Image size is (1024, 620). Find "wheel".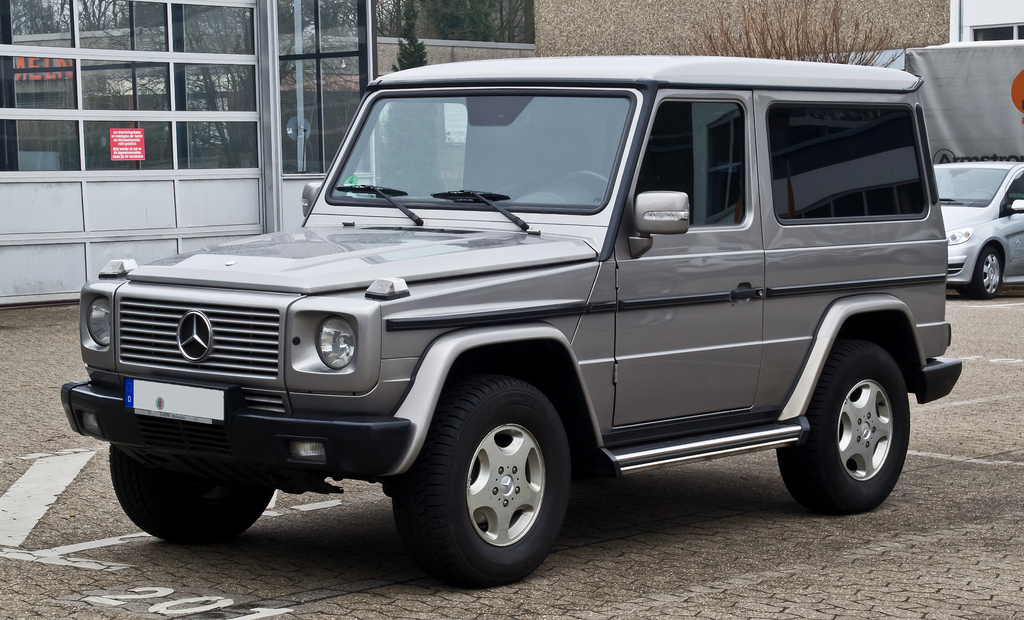
detection(396, 379, 572, 588).
